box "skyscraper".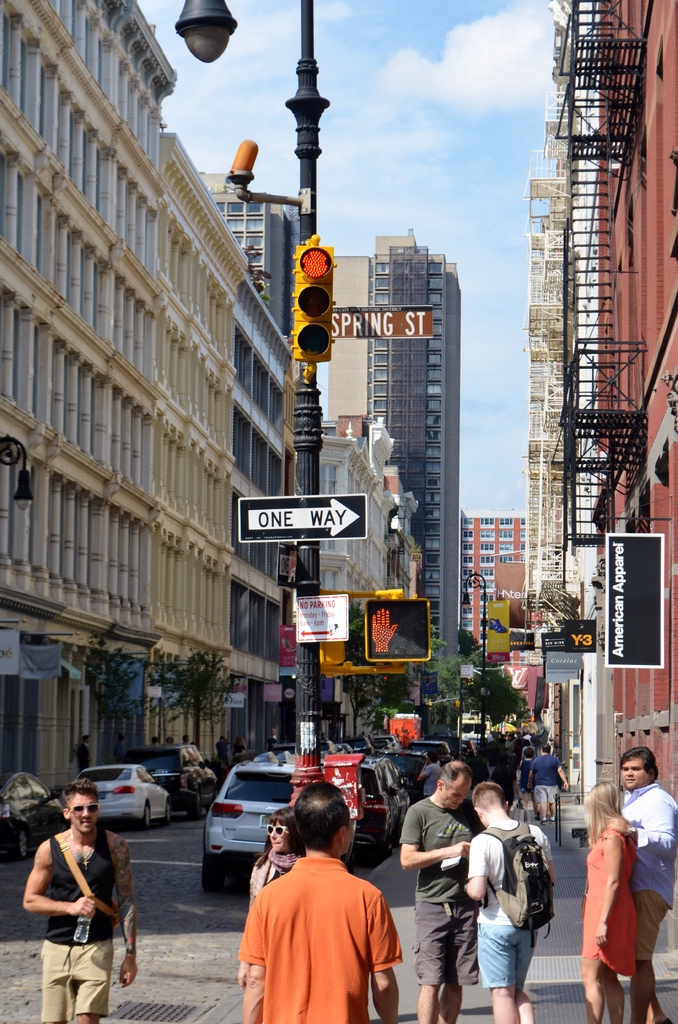
box=[315, 278, 467, 687].
